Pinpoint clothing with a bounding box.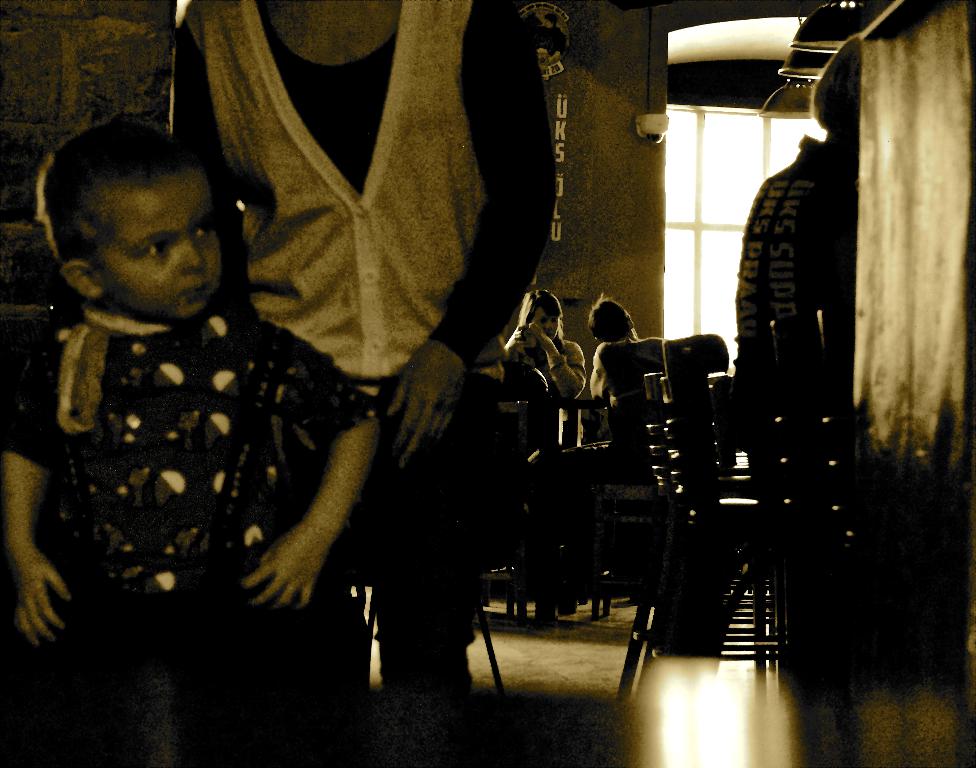
(left=492, top=322, right=584, bottom=395).
